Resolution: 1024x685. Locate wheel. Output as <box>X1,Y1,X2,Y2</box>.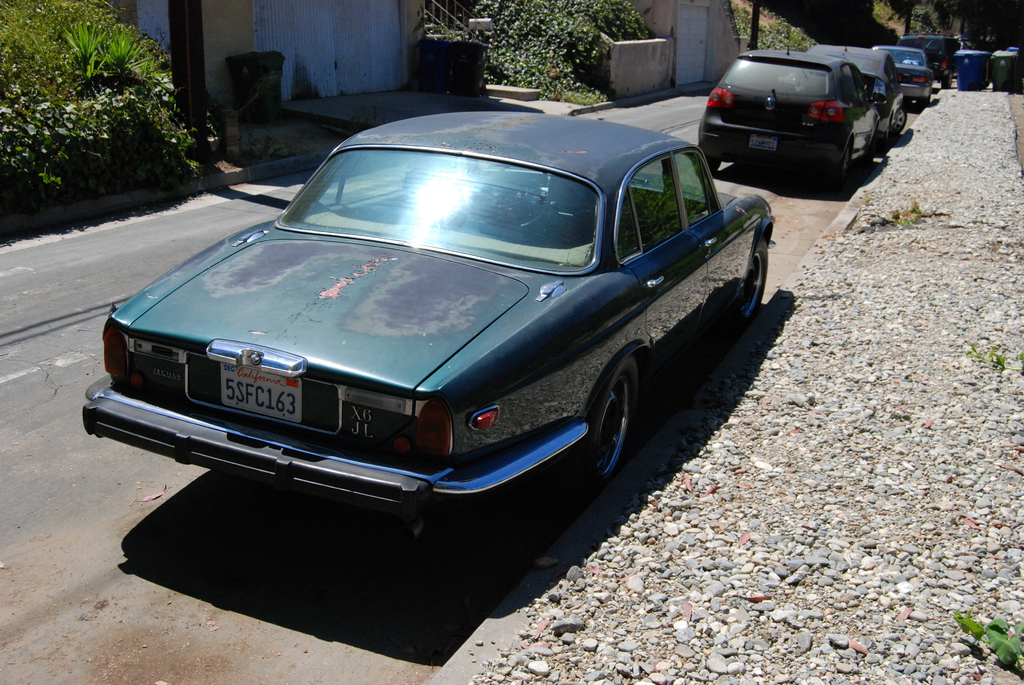
<box>884,124,891,143</box>.
